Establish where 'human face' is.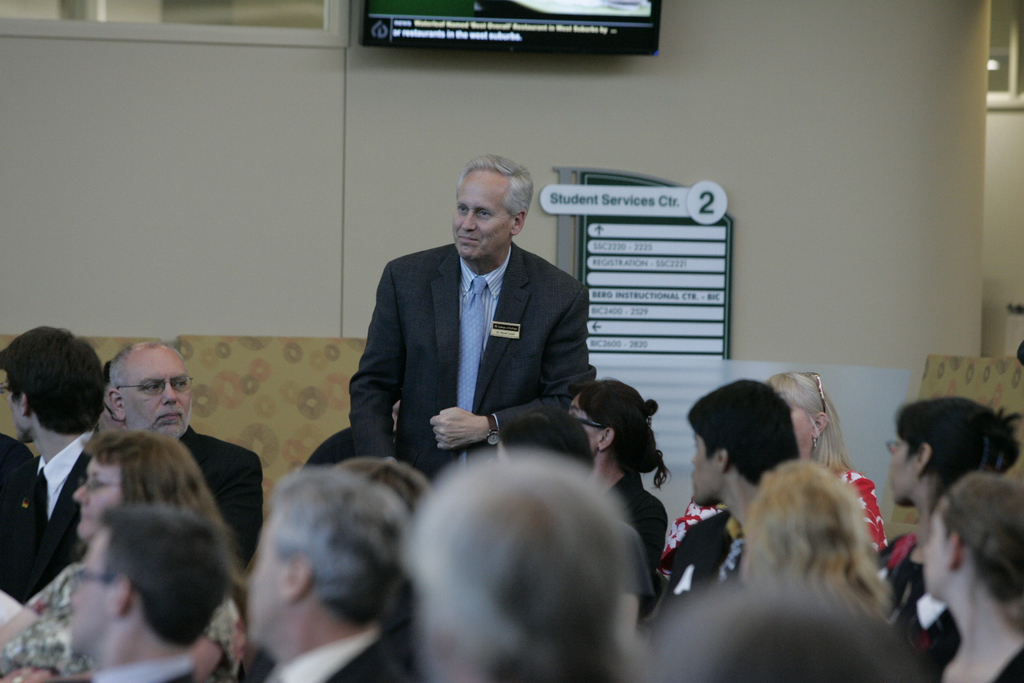
Established at {"left": 0, "top": 374, "right": 29, "bottom": 443}.
